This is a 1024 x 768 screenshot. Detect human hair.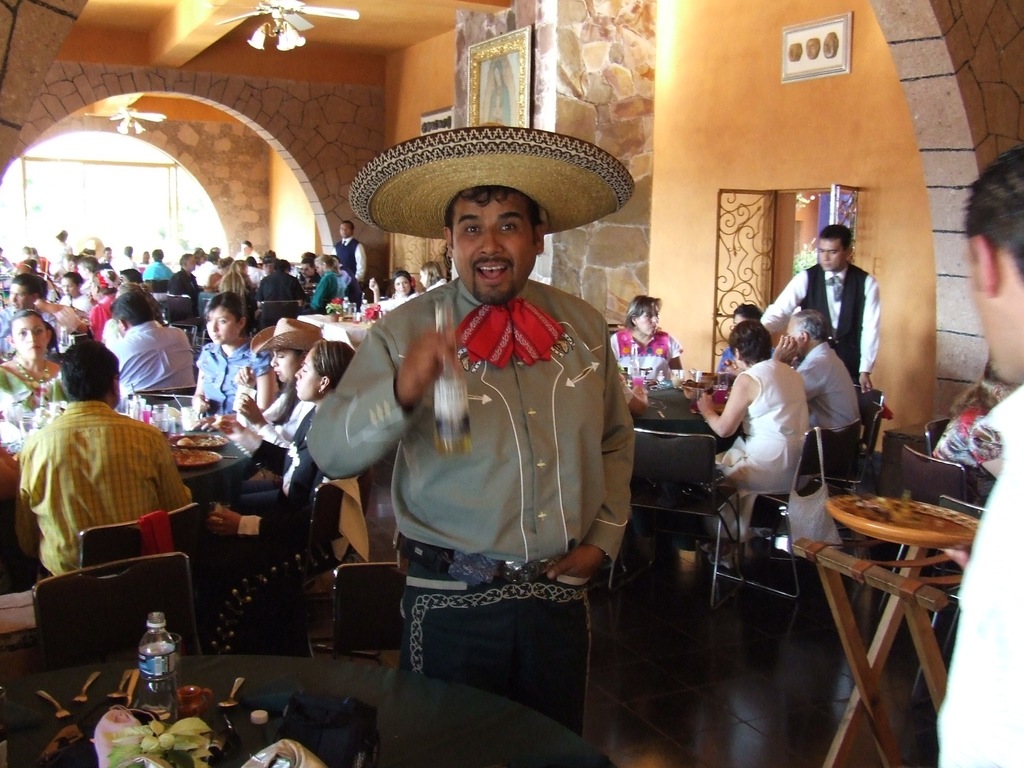
788:310:829:342.
